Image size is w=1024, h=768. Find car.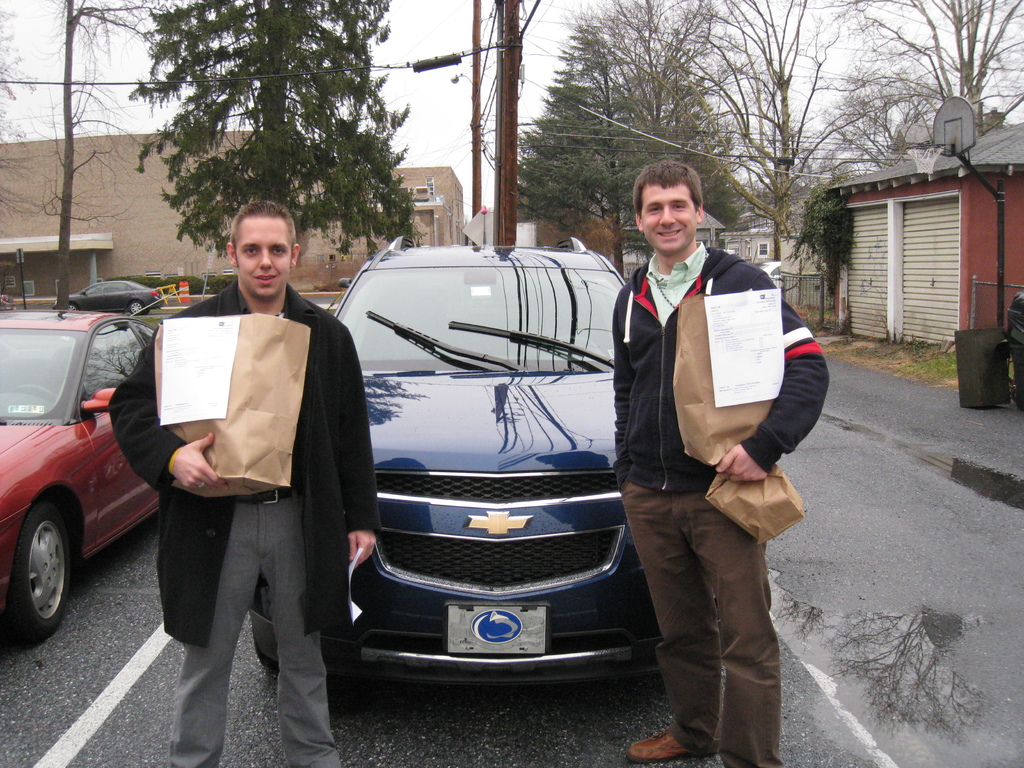
[left=332, top=229, right=632, bottom=689].
